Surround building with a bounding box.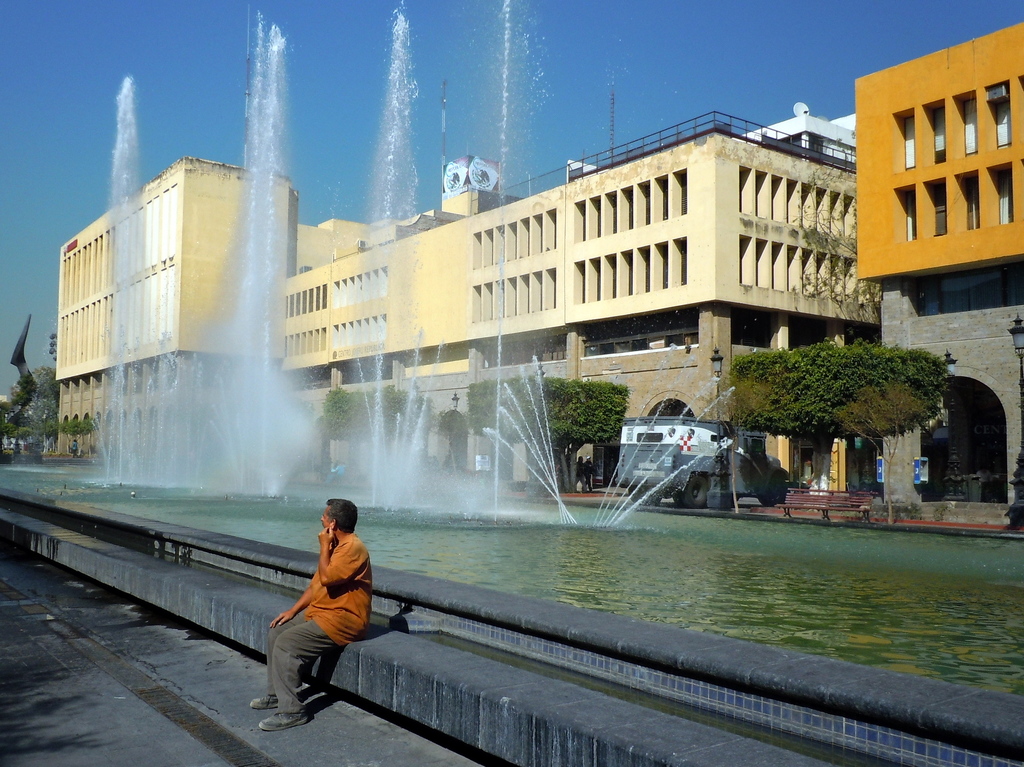
[x1=56, y1=156, x2=376, y2=501].
